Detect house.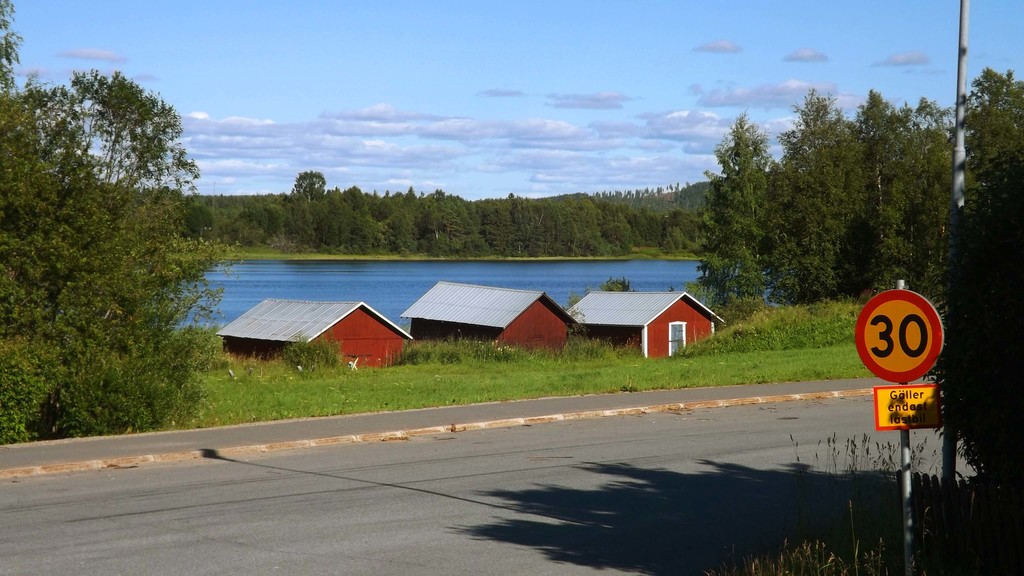
Detected at 403,263,579,358.
